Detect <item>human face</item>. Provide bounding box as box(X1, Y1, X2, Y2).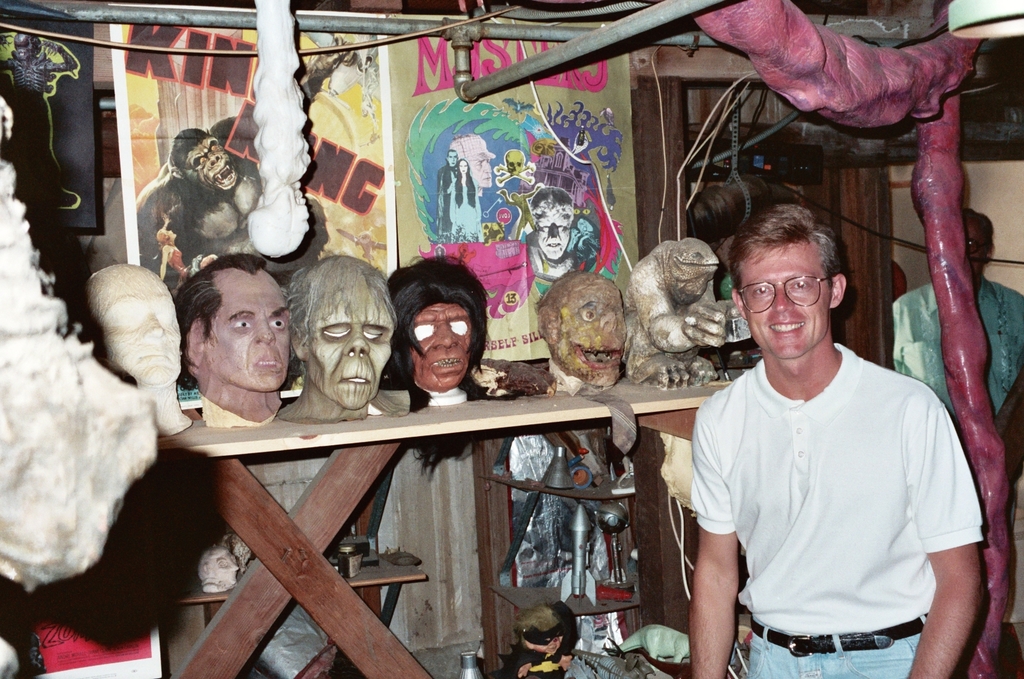
box(738, 240, 827, 358).
